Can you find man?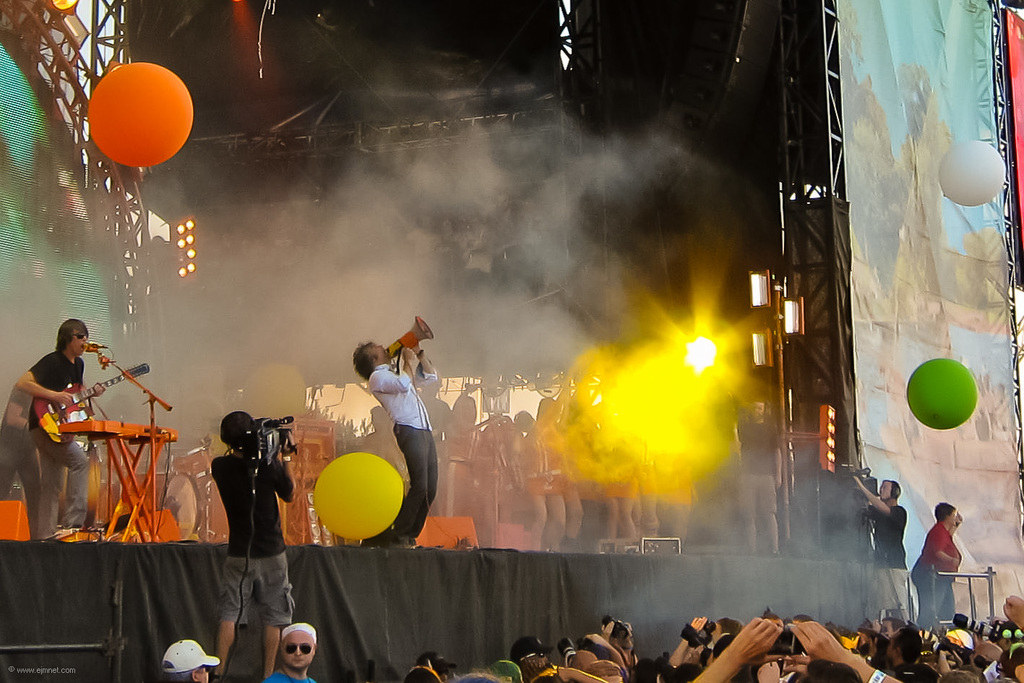
Yes, bounding box: left=210, top=411, right=296, bottom=682.
